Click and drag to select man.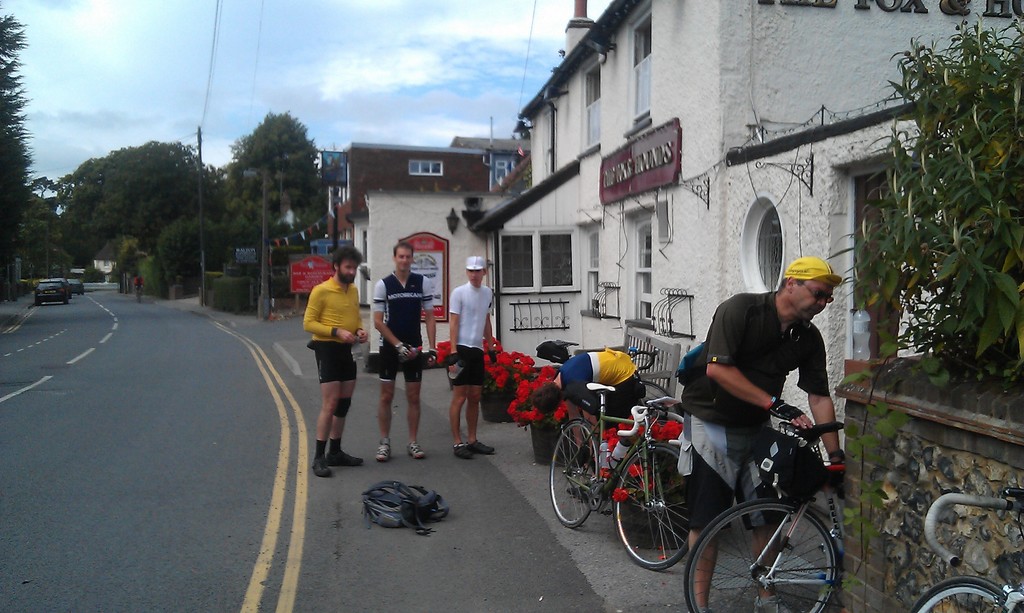
Selection: 308 249 368 480.
